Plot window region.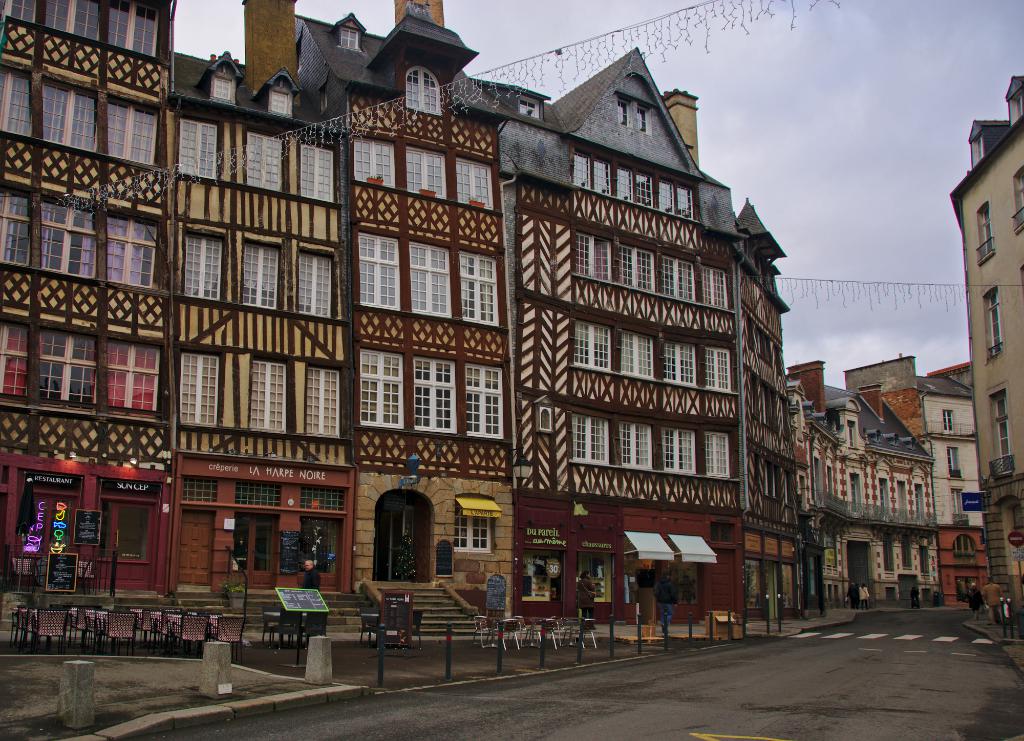
Plotted at bbox(6, 76, 73, 145).
